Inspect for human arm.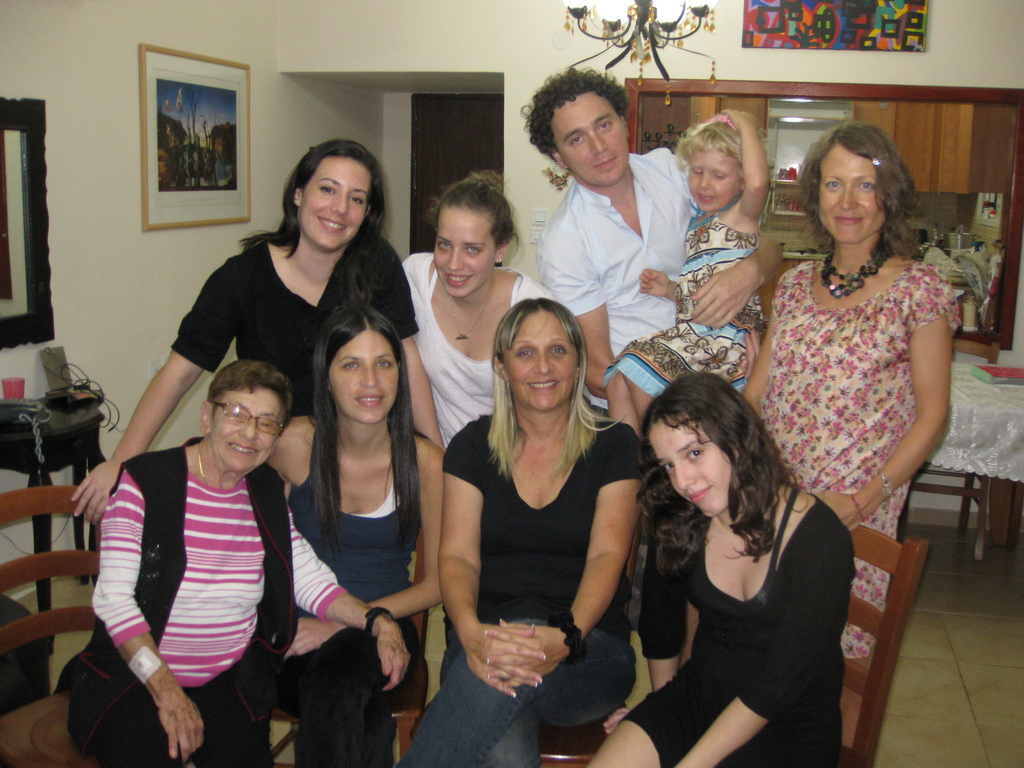
Inspection: 497:426:637:696.
